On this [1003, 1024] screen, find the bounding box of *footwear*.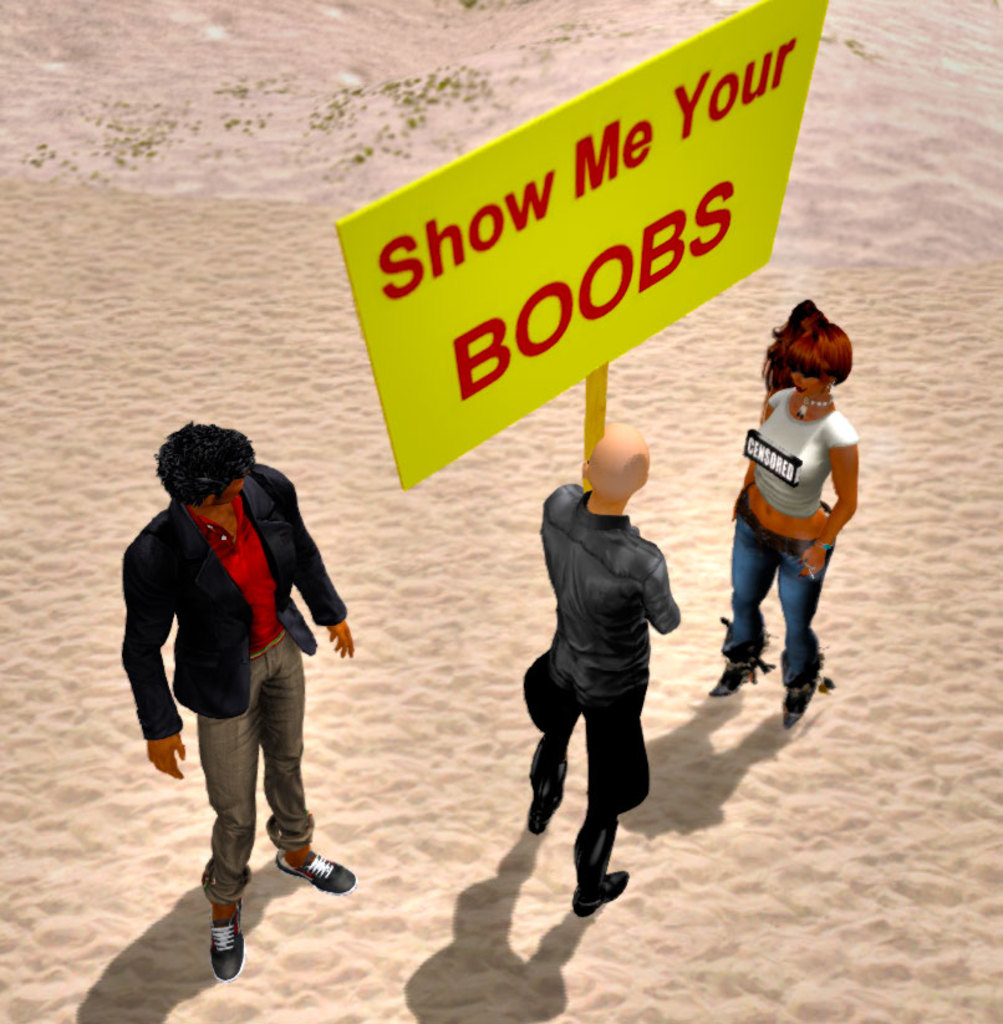
Bounding box: left=530, top=742, right=574, bottom=841.
